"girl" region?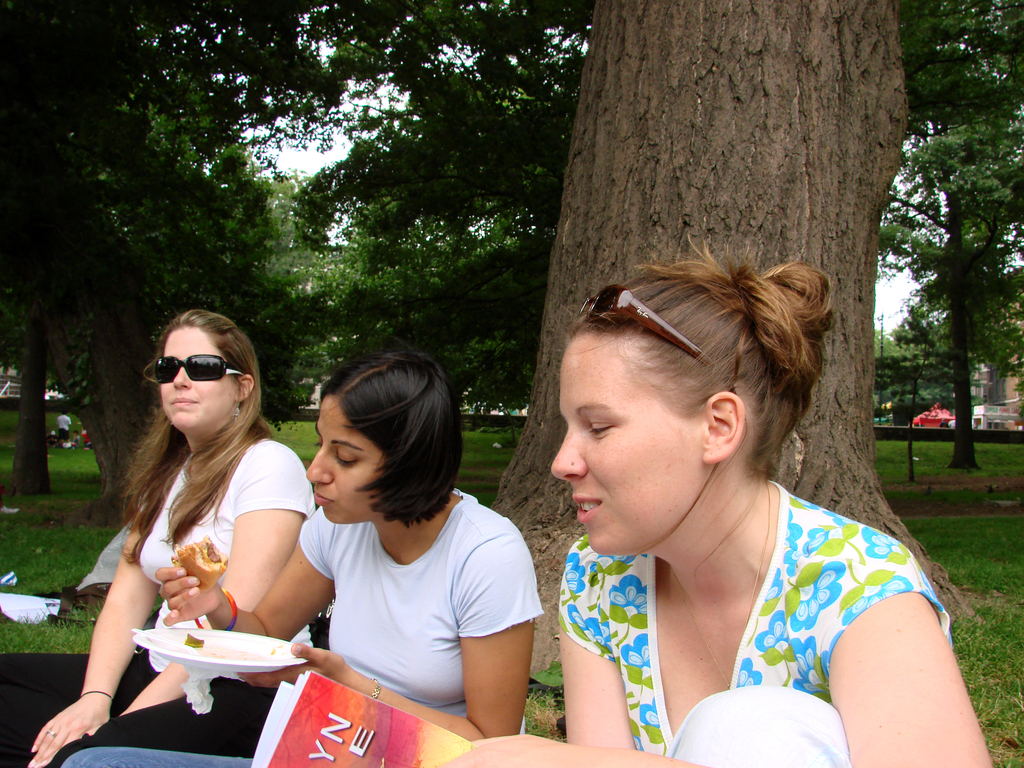
x1=63, y1=343, x2=543, y2=766
